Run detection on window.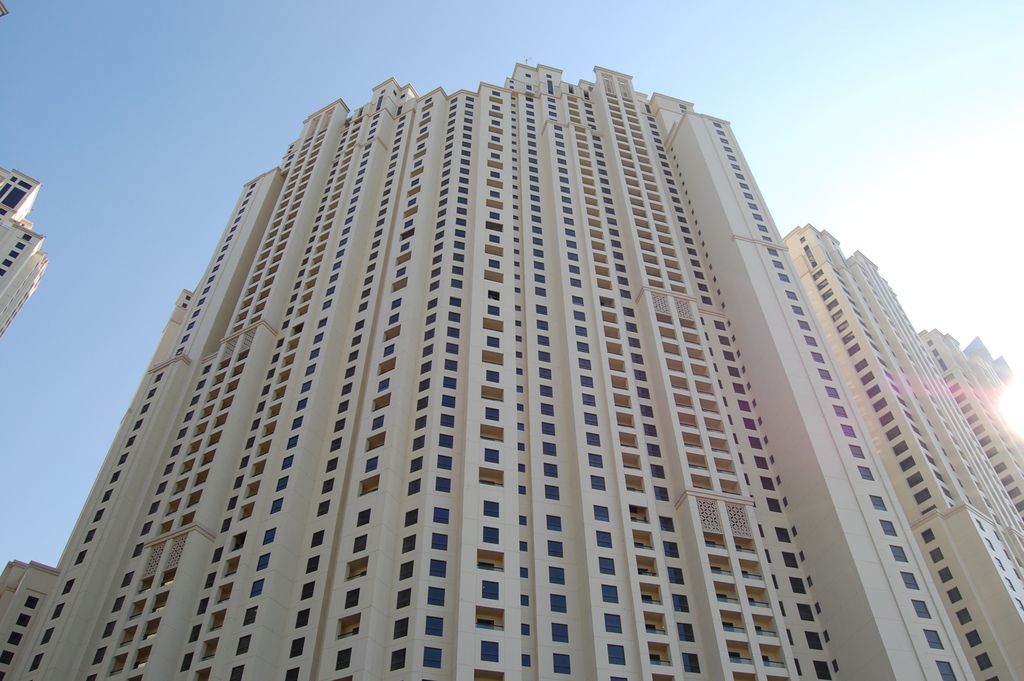
Result: box(586, 108, 595, 115).
